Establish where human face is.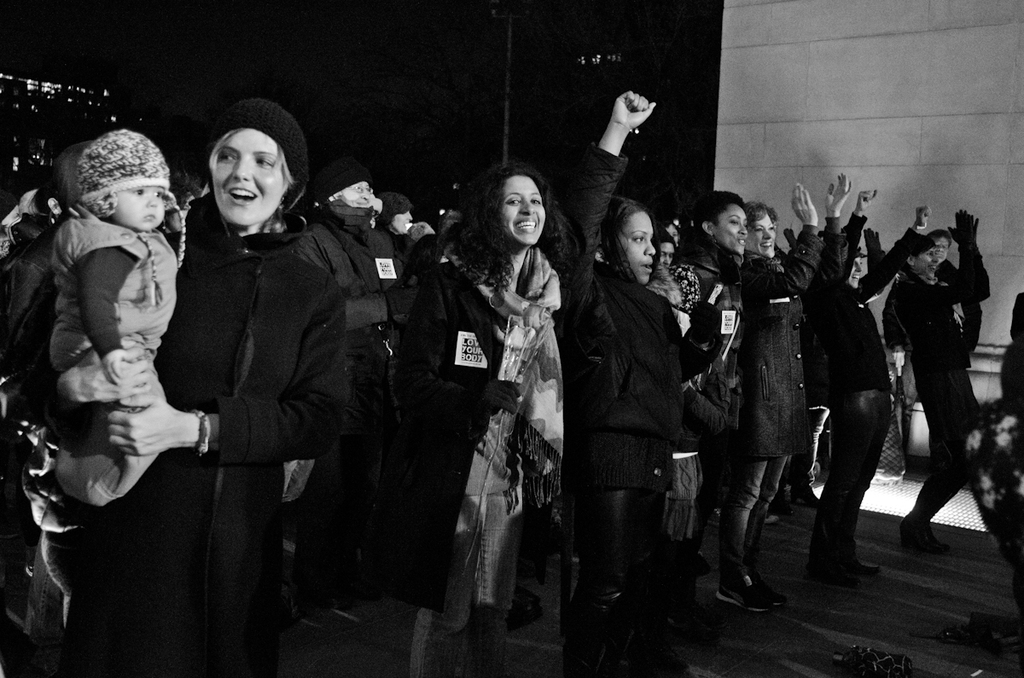
Established at <bbox>212, 126, 283, 224</bbox>.
